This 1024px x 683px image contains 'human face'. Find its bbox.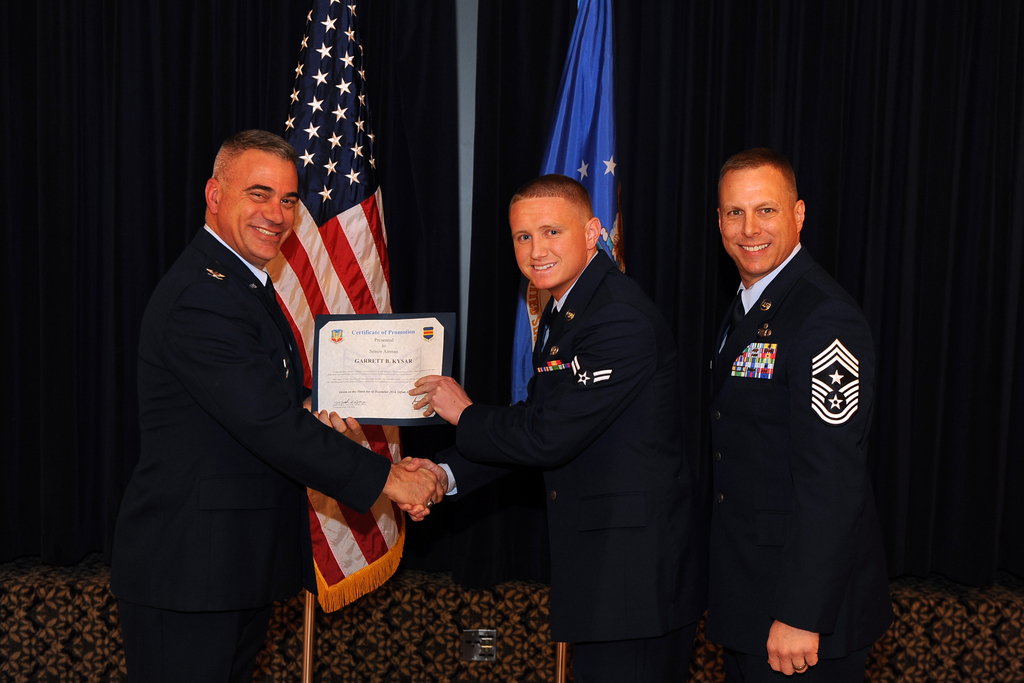
509, 195, 586, 290.
